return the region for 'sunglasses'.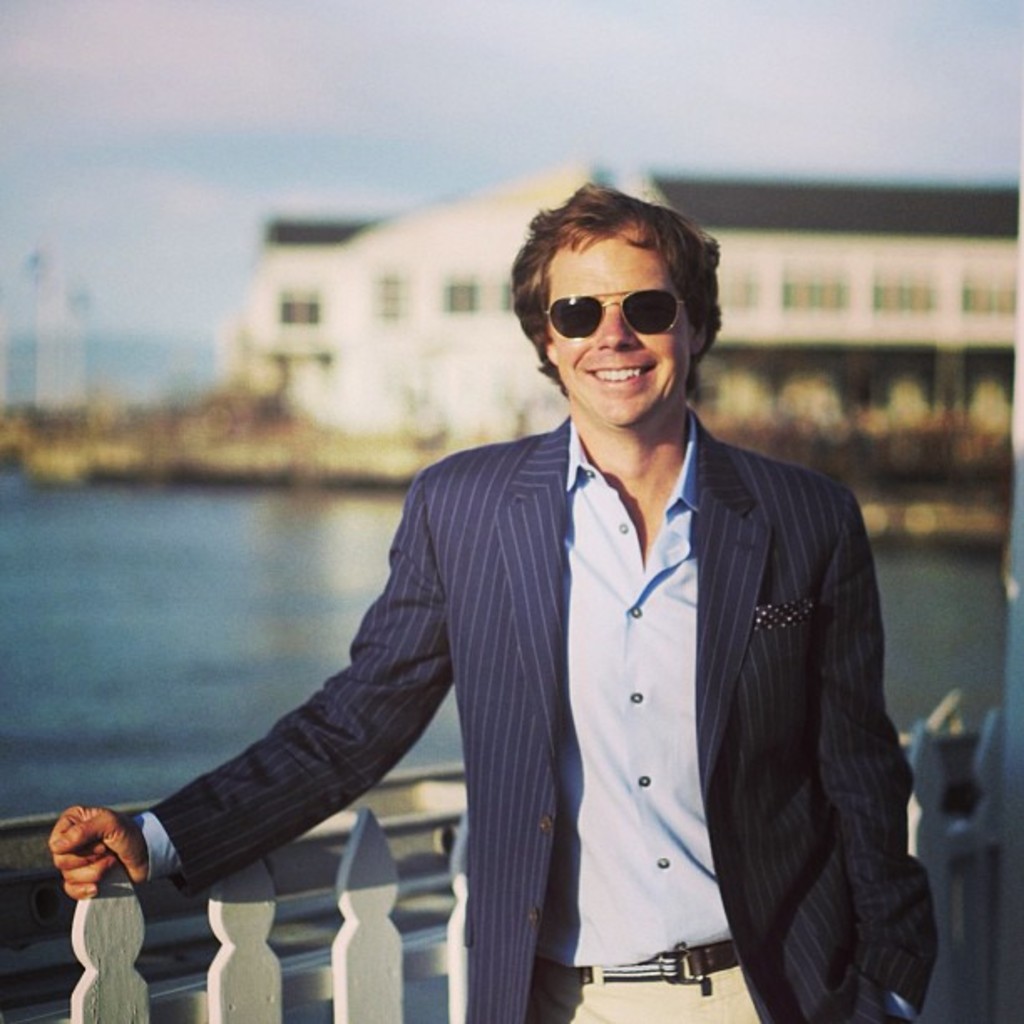
{"x1": 547, "y1": 293, "x2": 694, "y2": 345}.
